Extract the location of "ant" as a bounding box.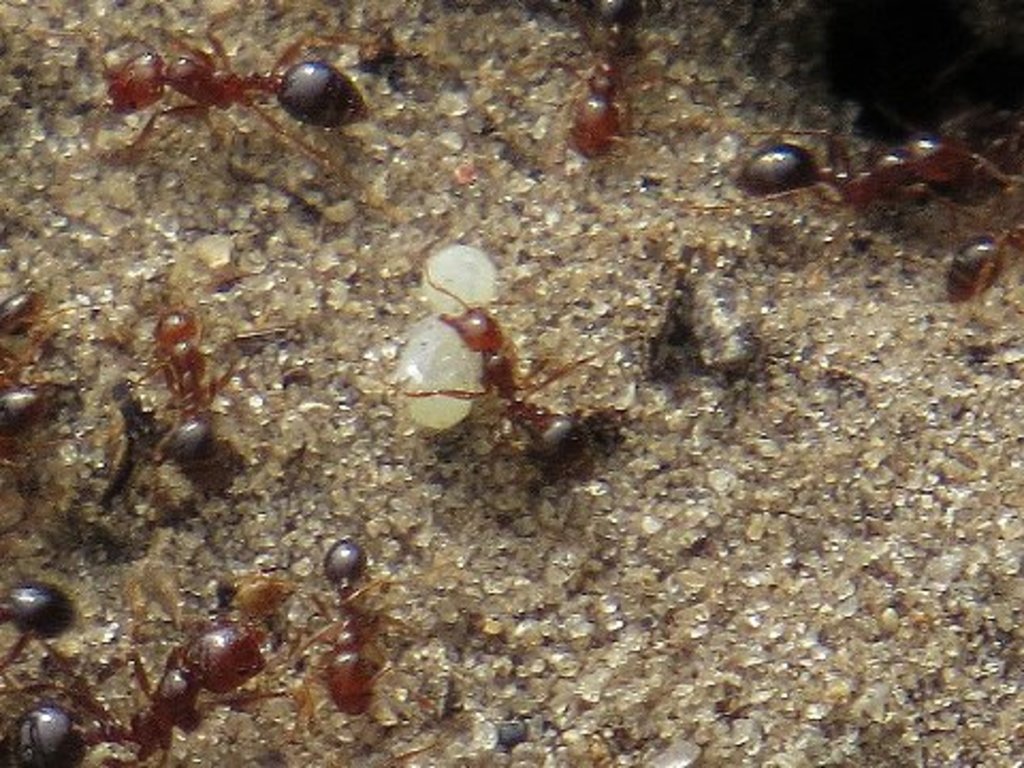
<region>0, 361, 77, 469</region>.
